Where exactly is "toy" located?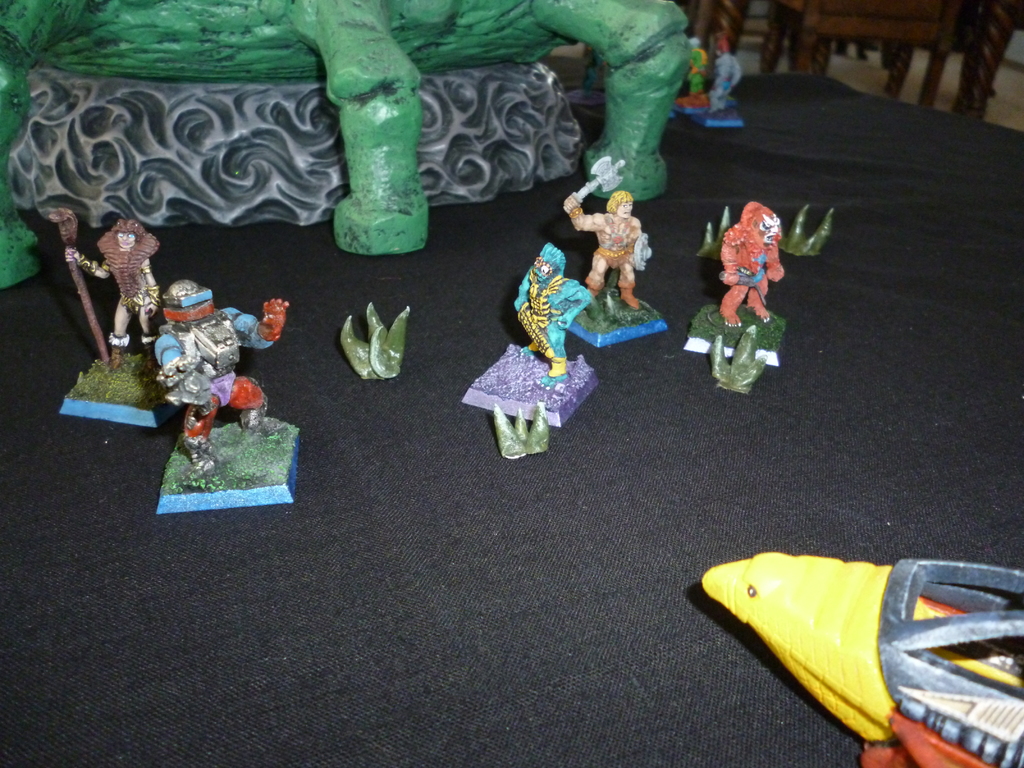
Its bounding box is (152, 278, 292, 468).
